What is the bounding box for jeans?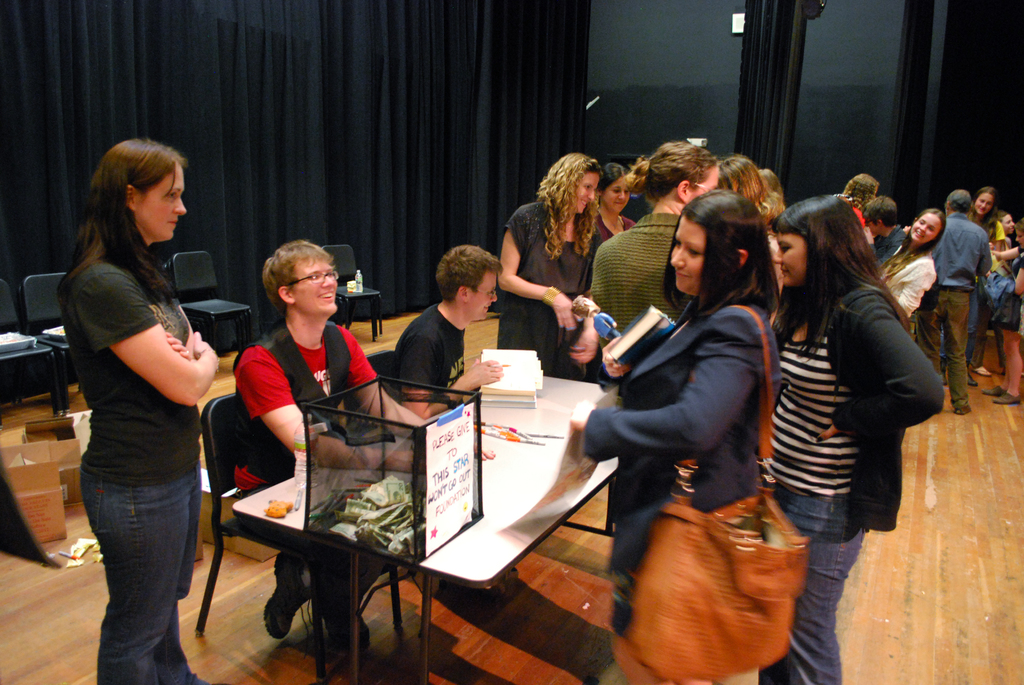
(83,468,209,684).
